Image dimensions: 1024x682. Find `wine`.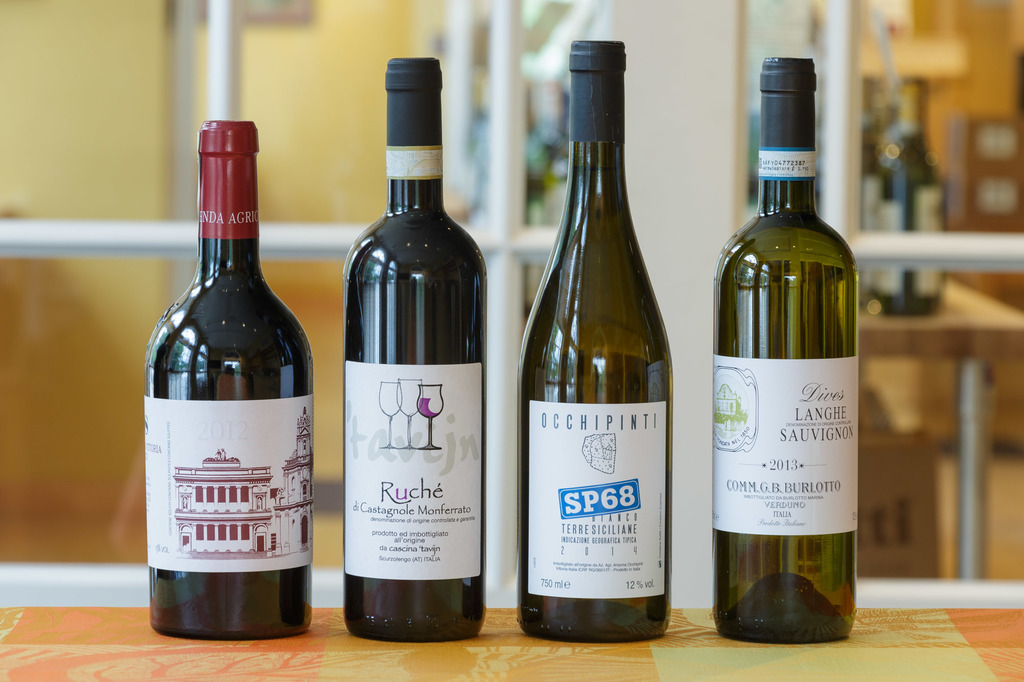
139:116:310:641.
